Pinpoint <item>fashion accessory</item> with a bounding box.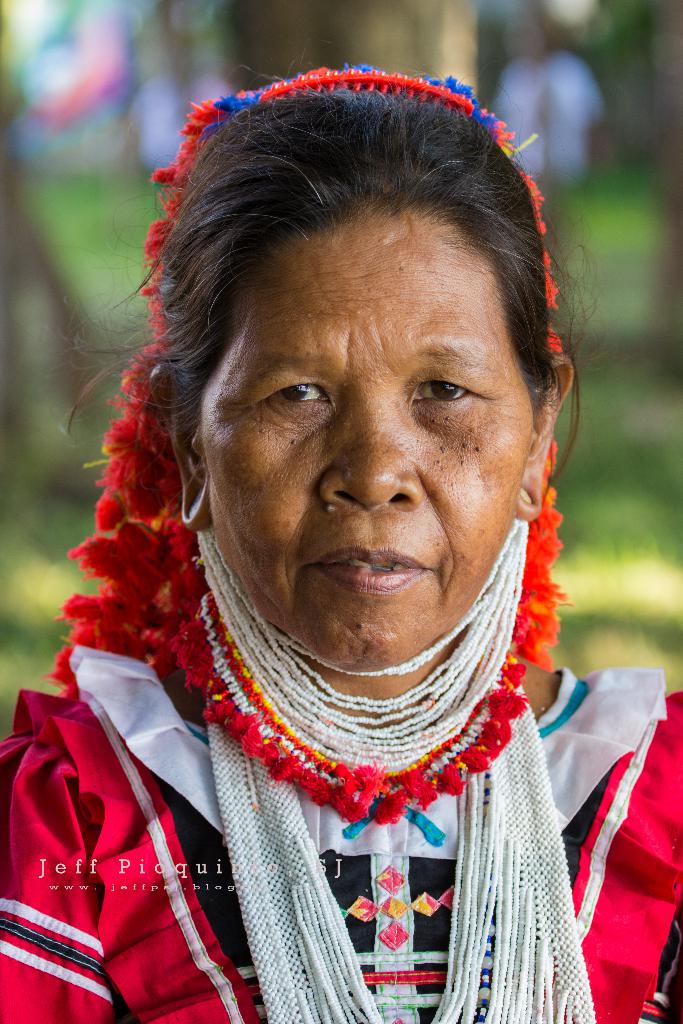
(left=186, top=514, right=596, bottom=1023).
